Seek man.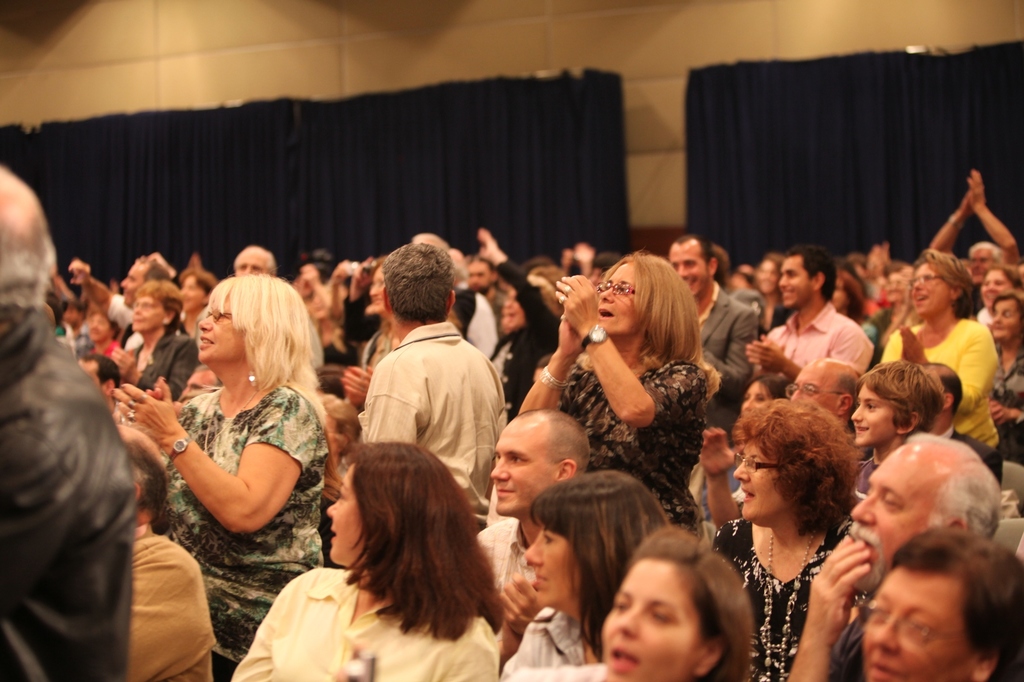
pyautogui.locateOnScreen(924, 358, 1003, 482).
